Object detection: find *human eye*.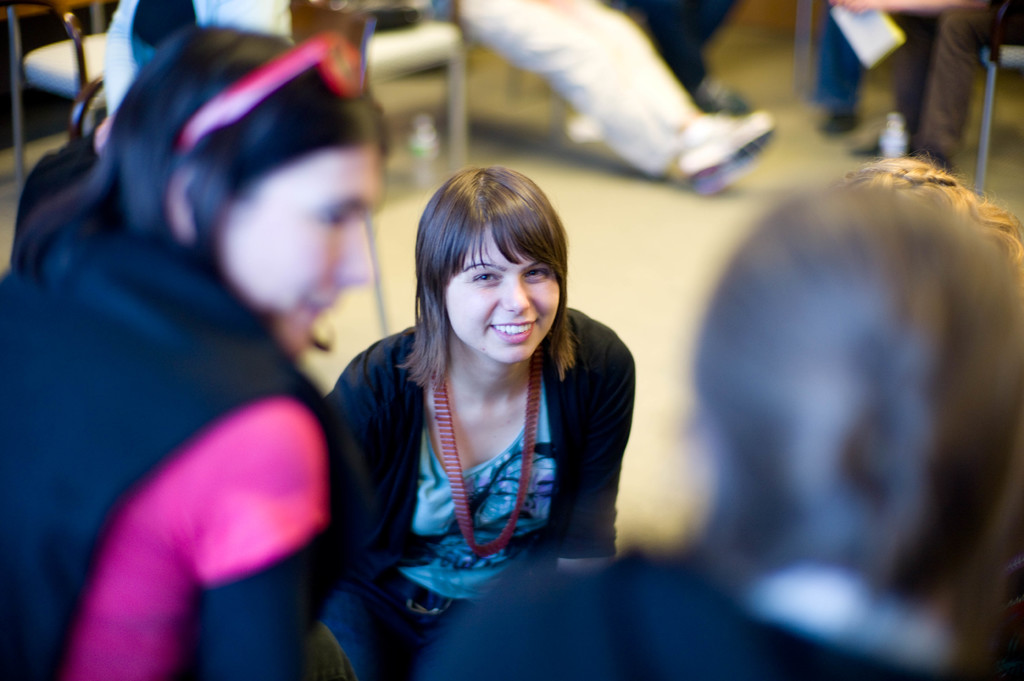
(x1=527, y1=266, x2=548, y2=280).
